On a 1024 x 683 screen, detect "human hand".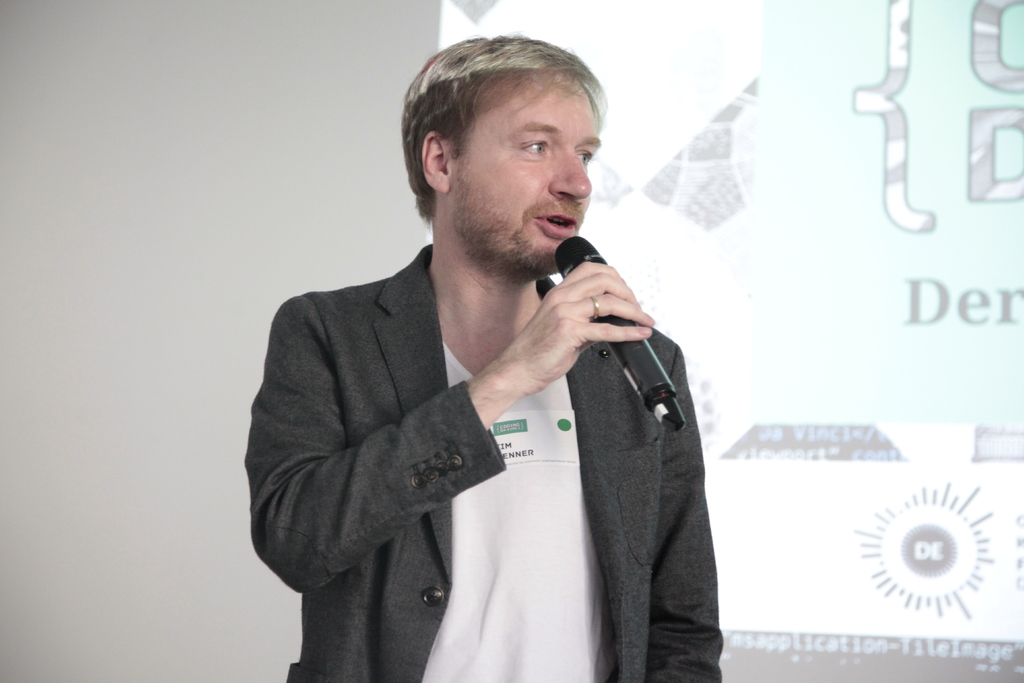
479 269 664 397.
